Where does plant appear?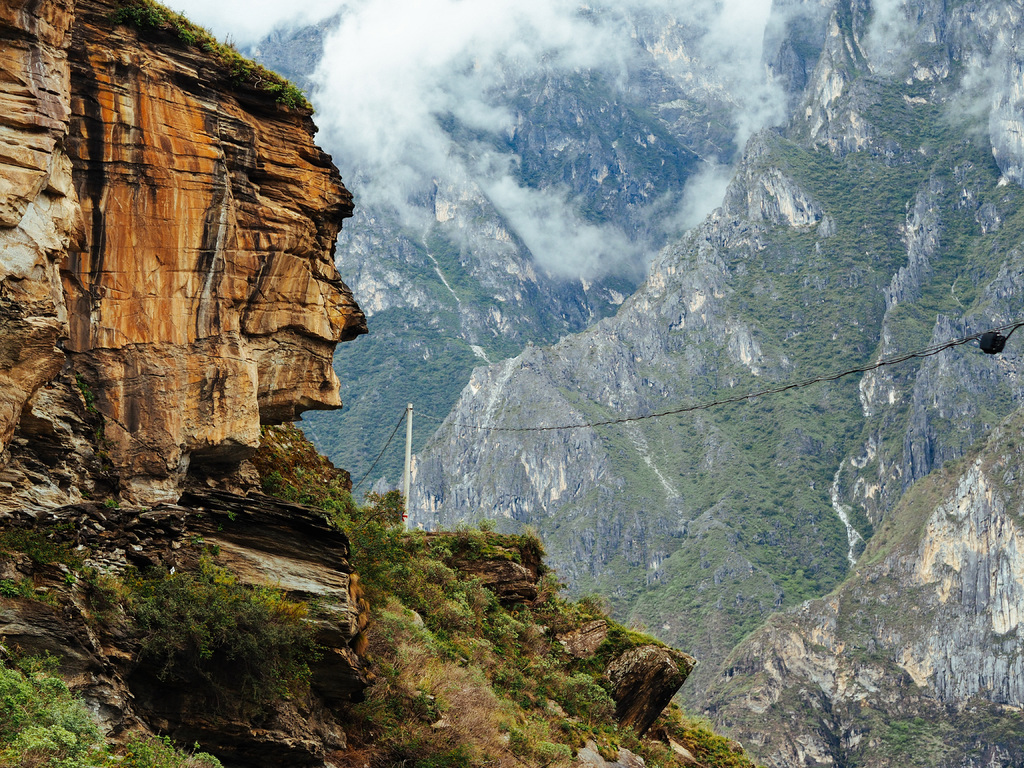
Appears at 411 687 449 719.
